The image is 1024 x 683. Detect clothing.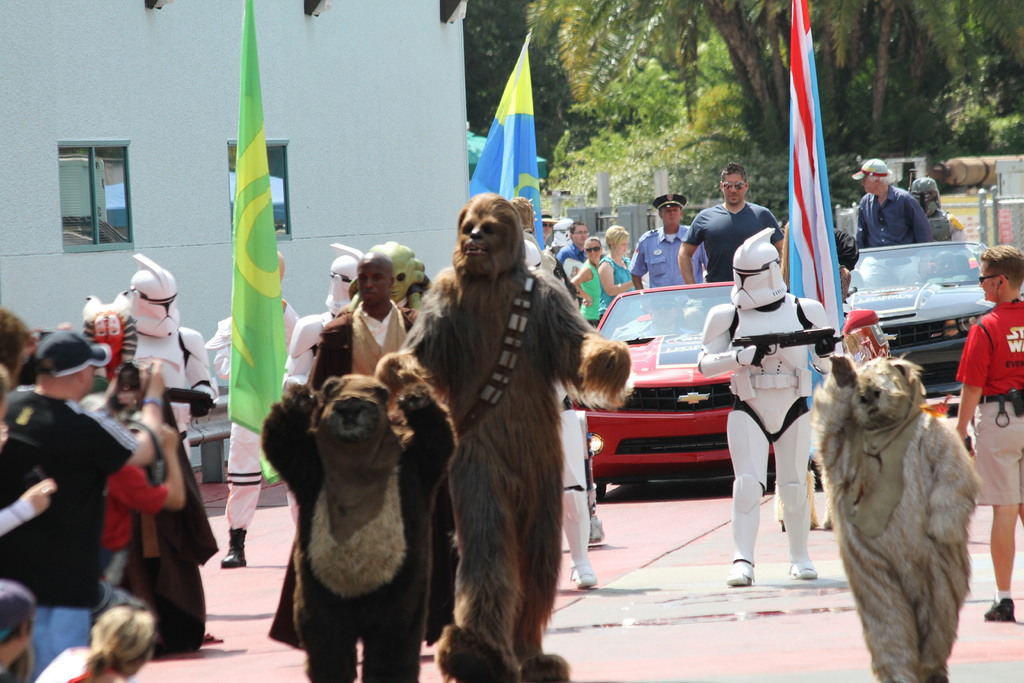
Detection: (954,303,1023,505).
